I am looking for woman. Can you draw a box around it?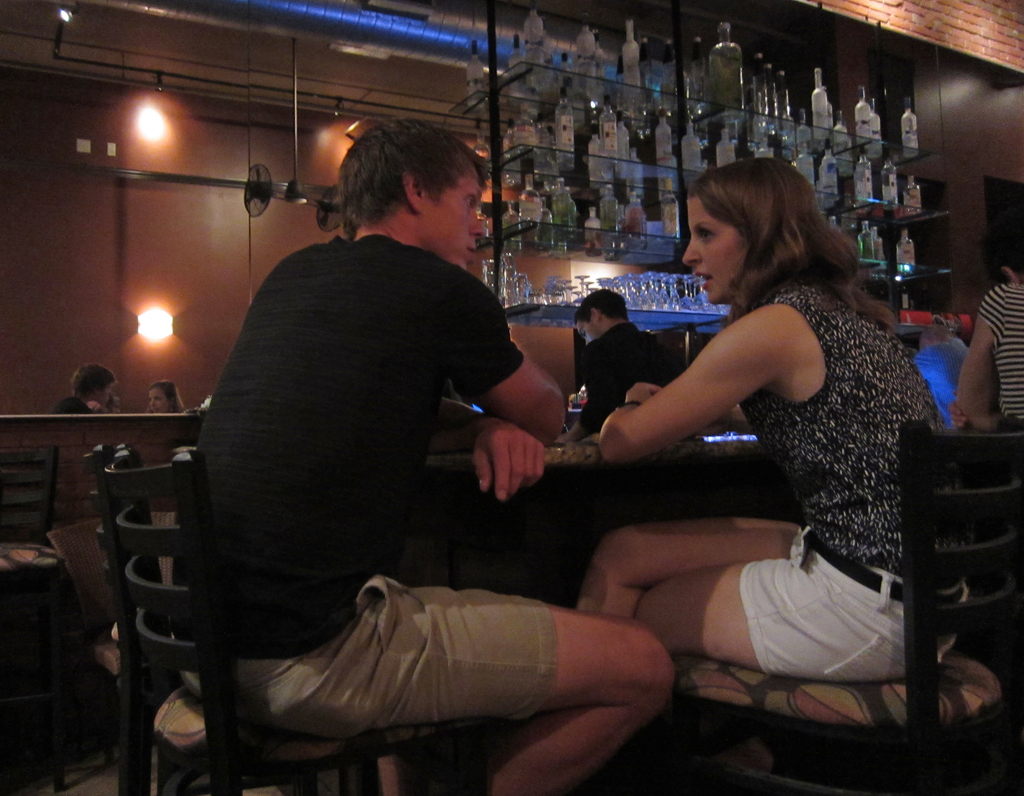
Sure, the bounding box is pyautogui.locateOnScreen(595, 132, 940, 739).
